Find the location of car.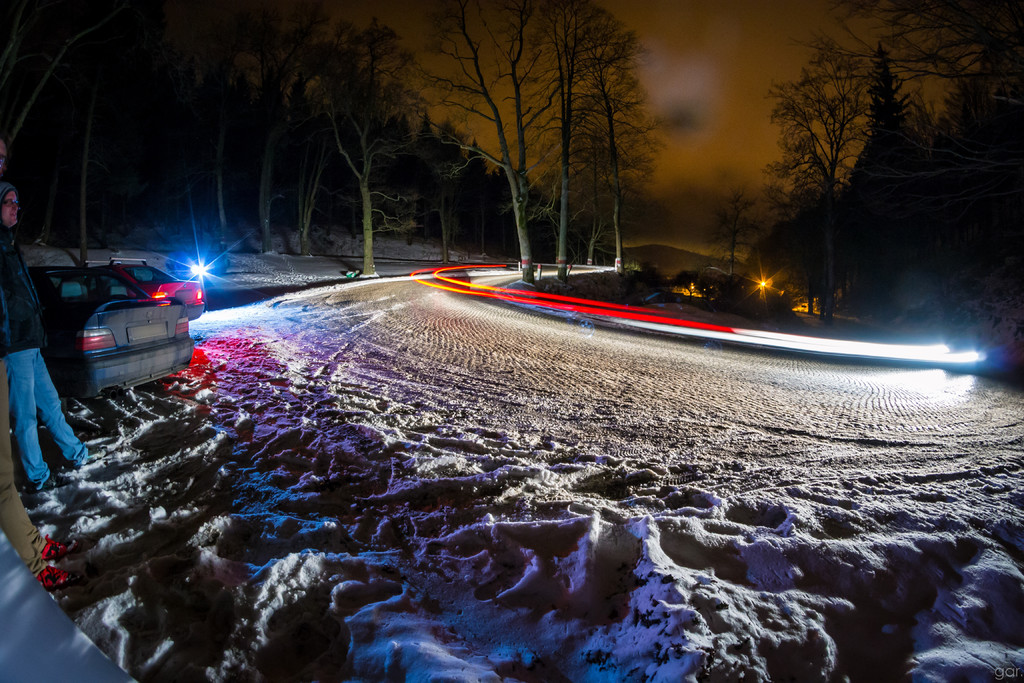
Location: Rect(38, 263, 192, 400).
